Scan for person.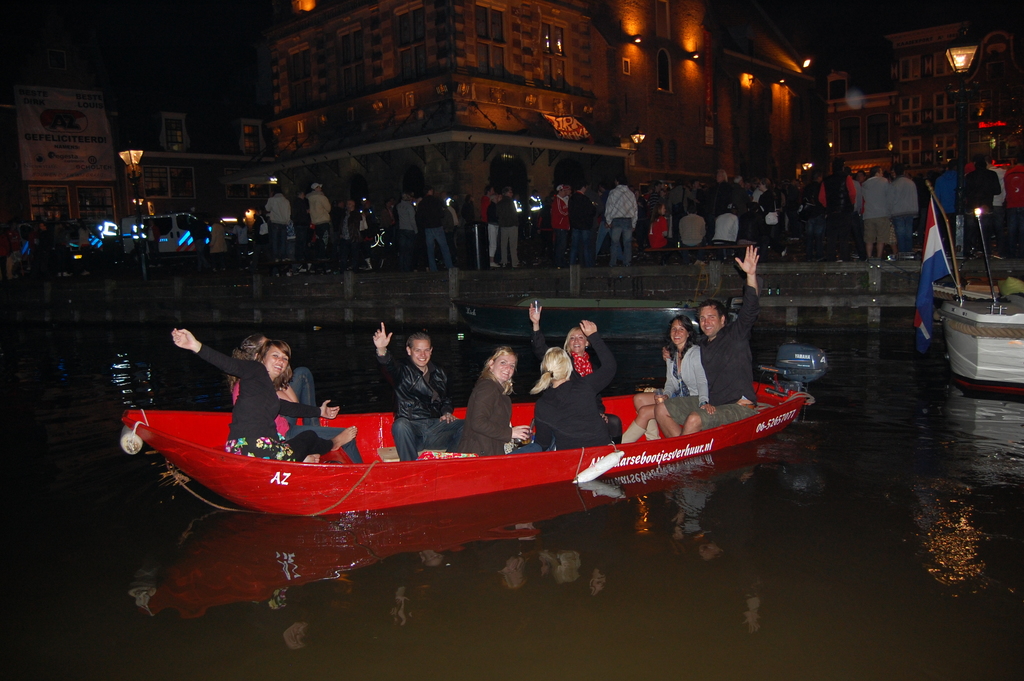
Scan result: crop(468, 340, 521, 463).
